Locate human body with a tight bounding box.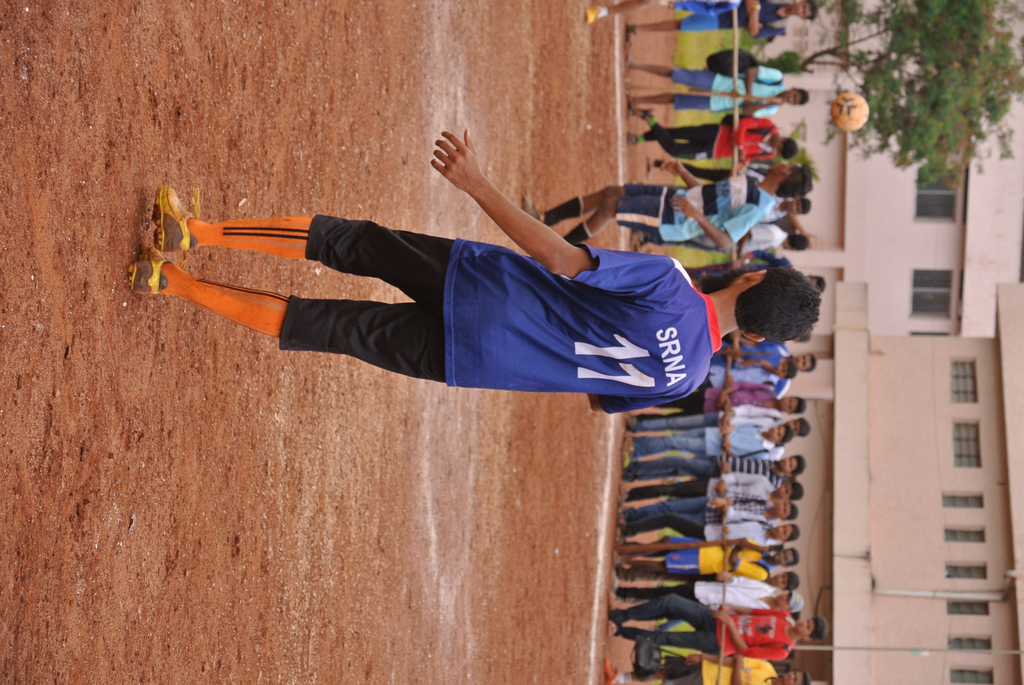
bbox(604, 479, 801, 508).
